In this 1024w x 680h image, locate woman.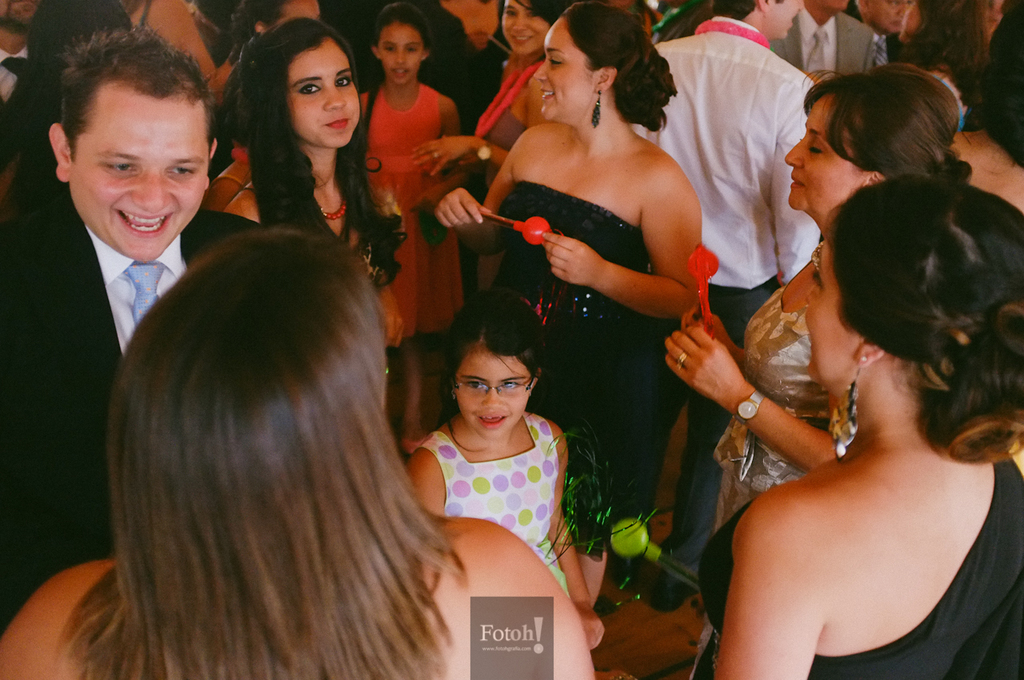
Bounding box: <region>406, 0, 571, 304</region>.
